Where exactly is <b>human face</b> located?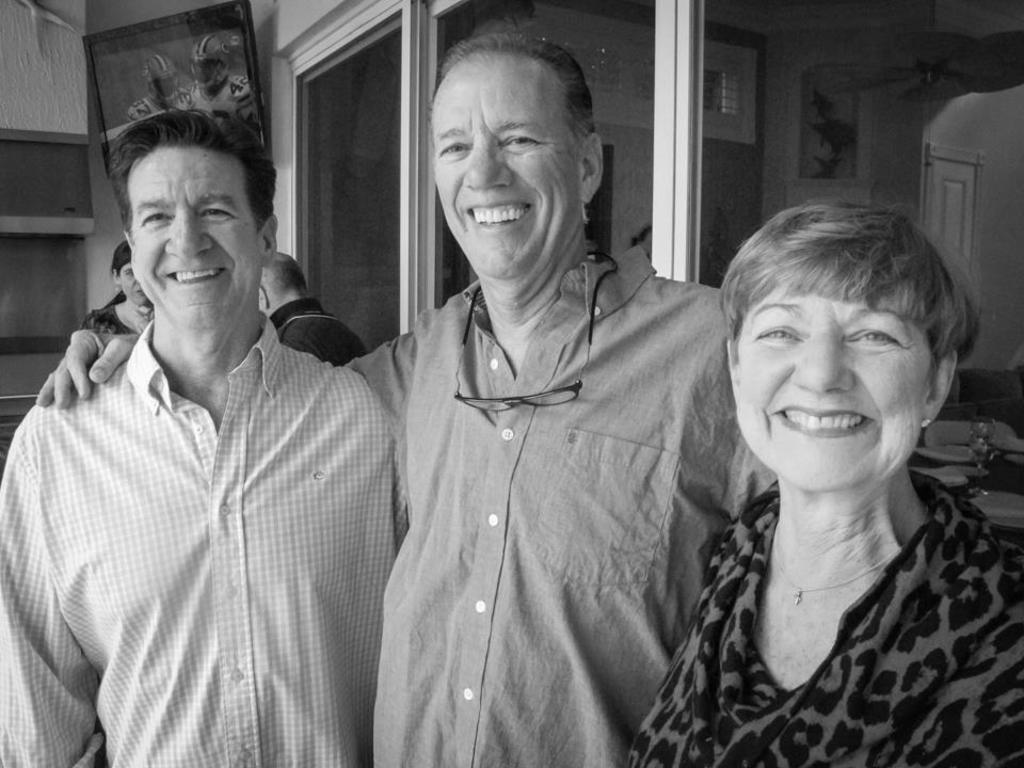
Its bounding box is (428,68,577,292).
